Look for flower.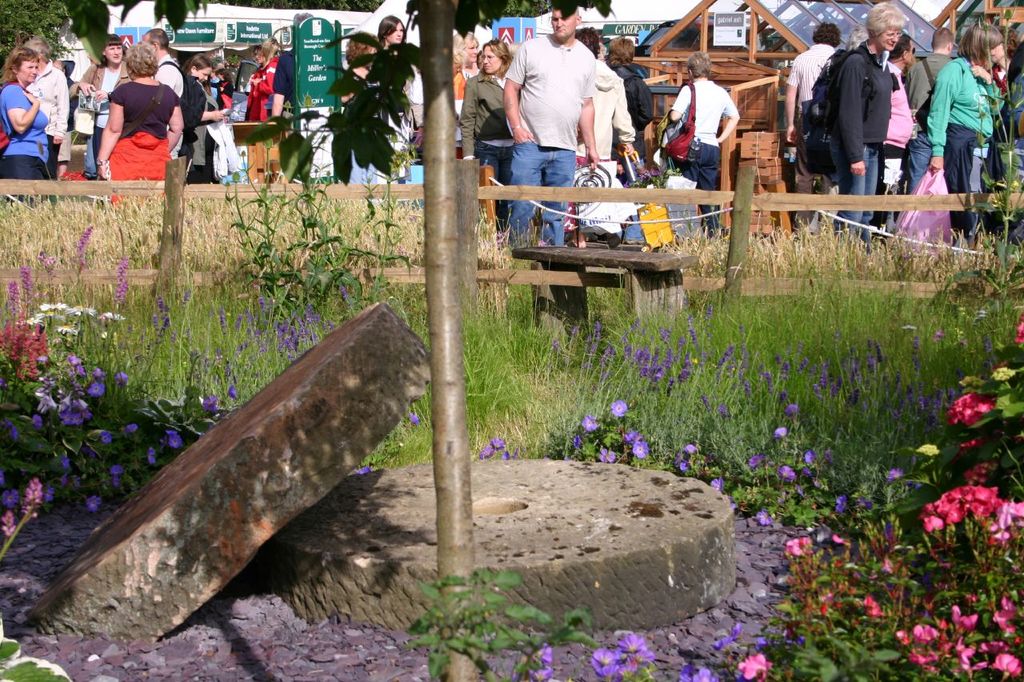
Found: x1=630 y1=441 x2=650 y2=459.
